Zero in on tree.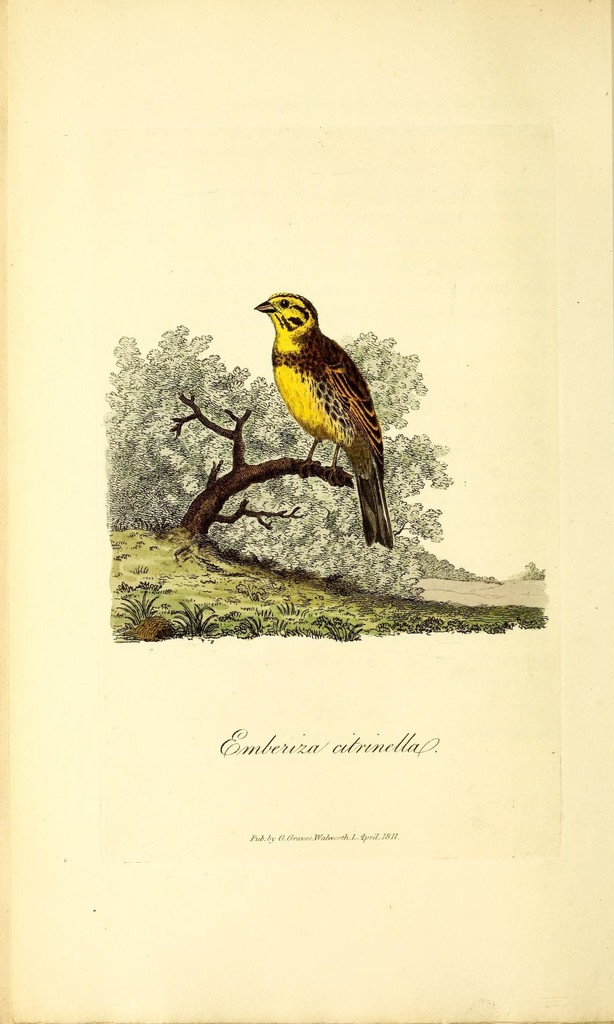
Zeroed in: <box>70,311,488,586</box>.
